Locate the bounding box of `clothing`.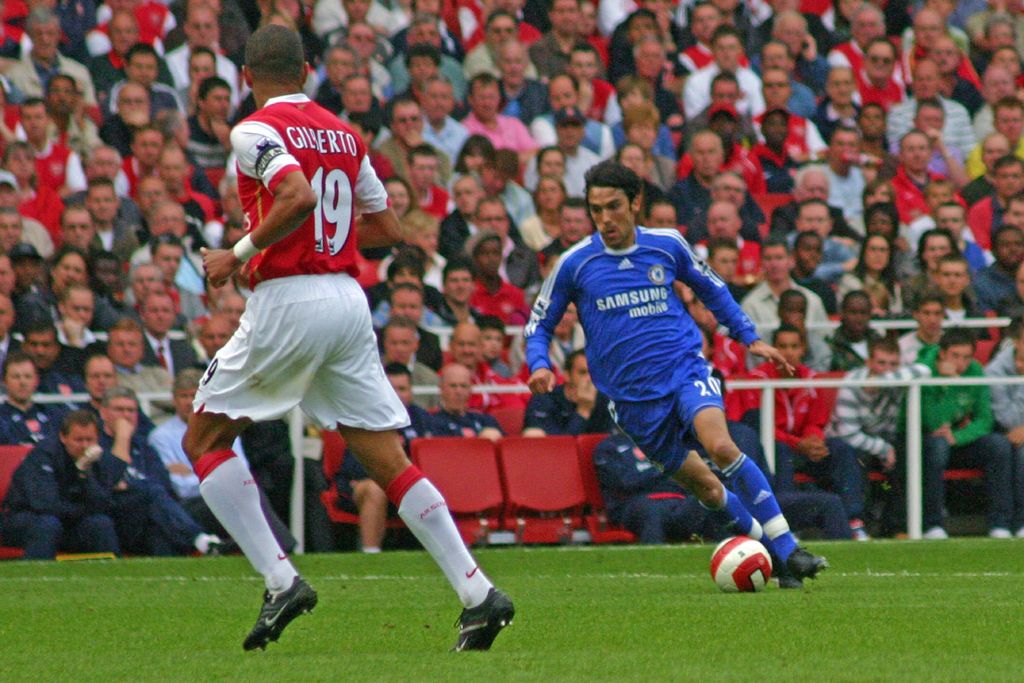
Bounding box: 6:53:85:97.
